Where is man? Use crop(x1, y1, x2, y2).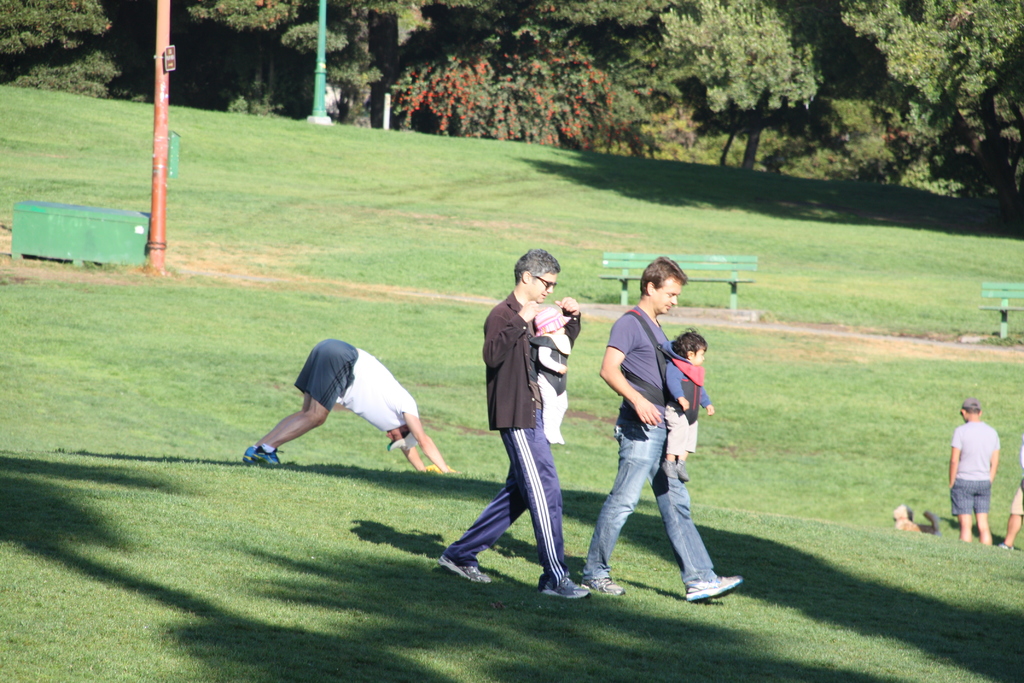
crop(598, 252, 747, 598).
